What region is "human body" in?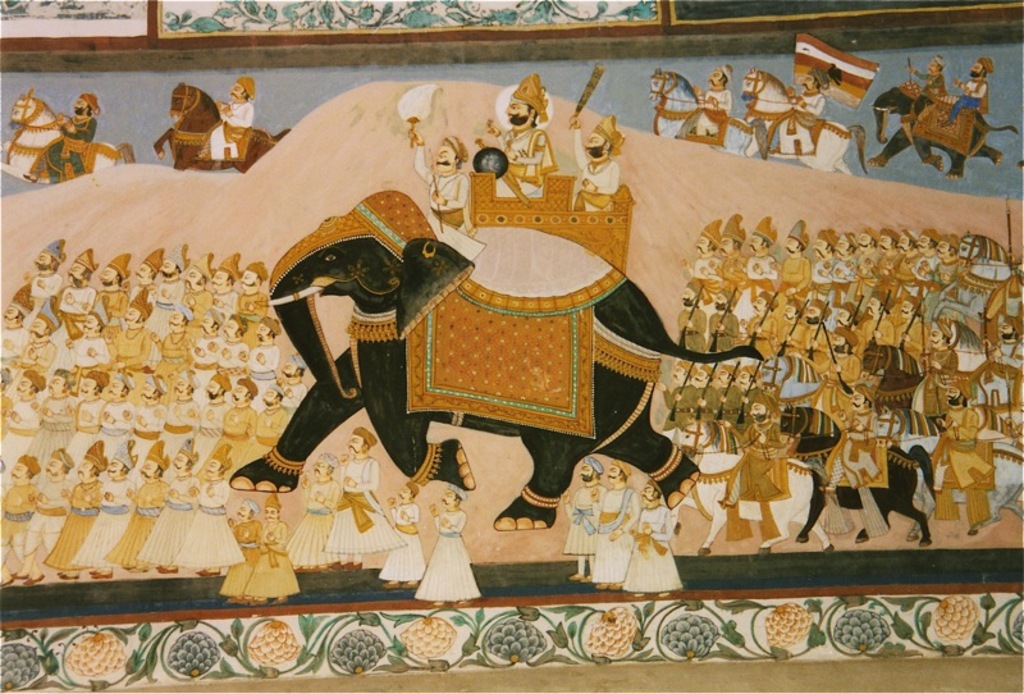
box(810, 228, 828, 292).
